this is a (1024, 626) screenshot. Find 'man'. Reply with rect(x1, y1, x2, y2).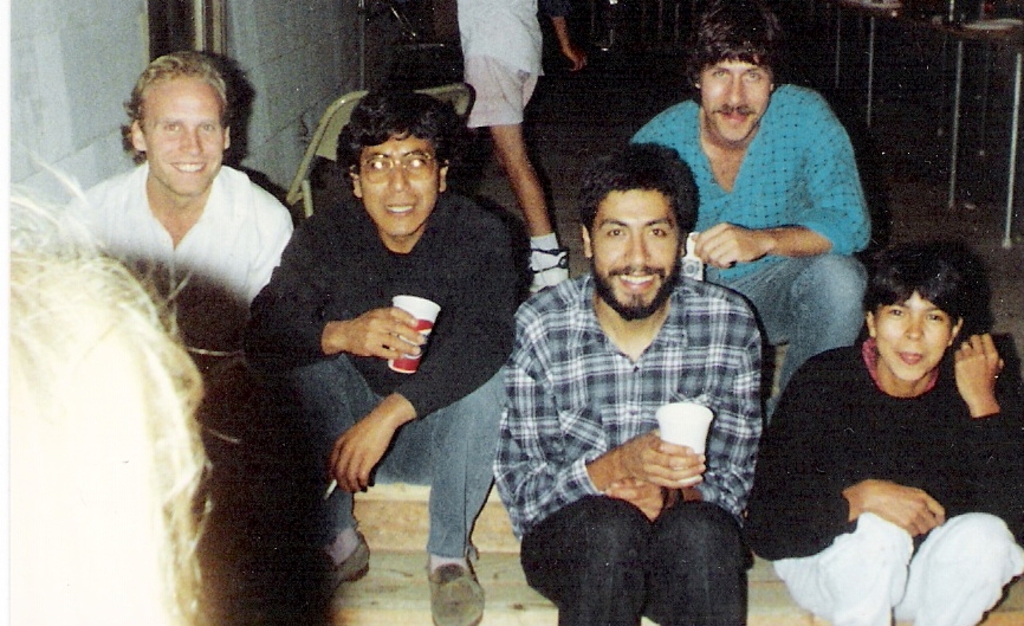
rect(492, 148, 788, 608).
